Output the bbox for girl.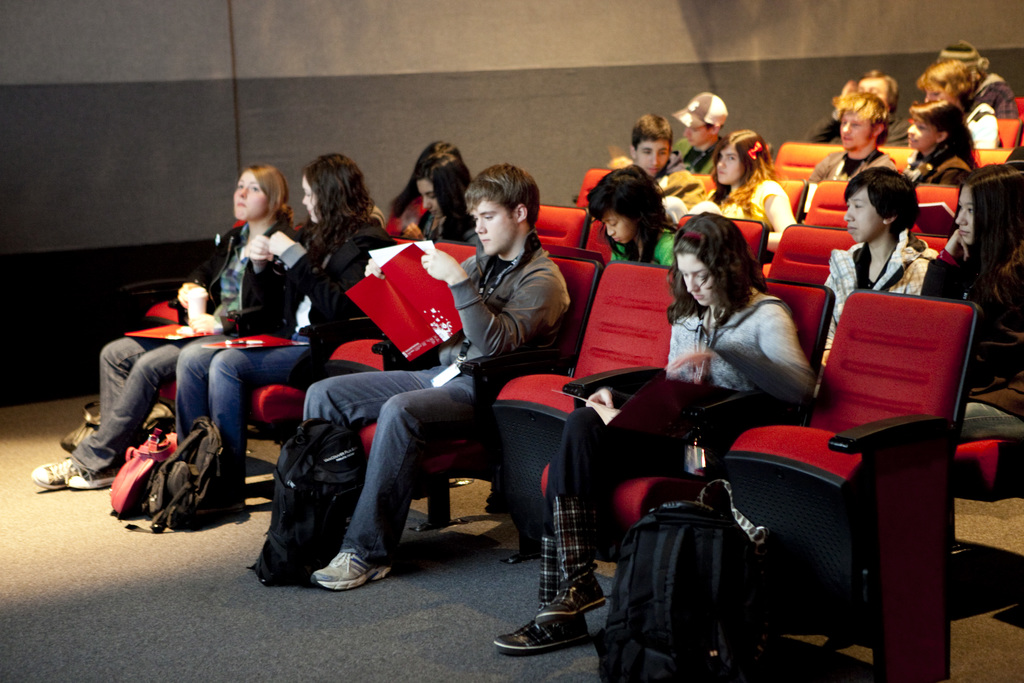
<bbox>166, 152, 385, 500</bbox>.
